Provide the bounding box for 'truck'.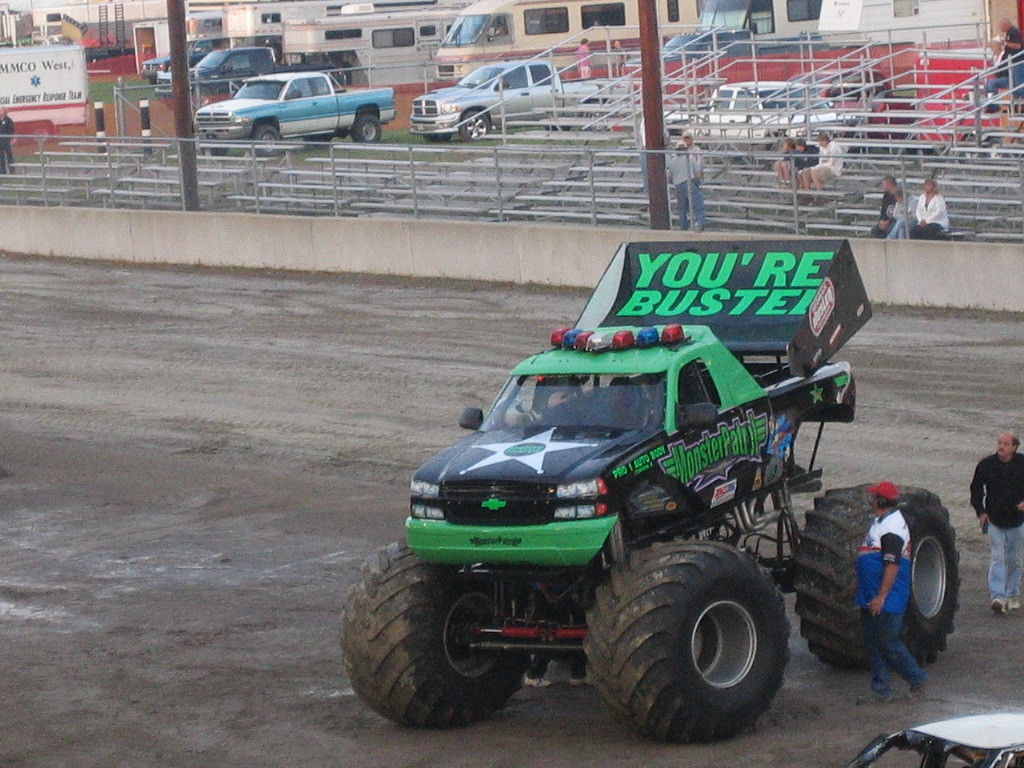
[641, 76, 867, 161].
